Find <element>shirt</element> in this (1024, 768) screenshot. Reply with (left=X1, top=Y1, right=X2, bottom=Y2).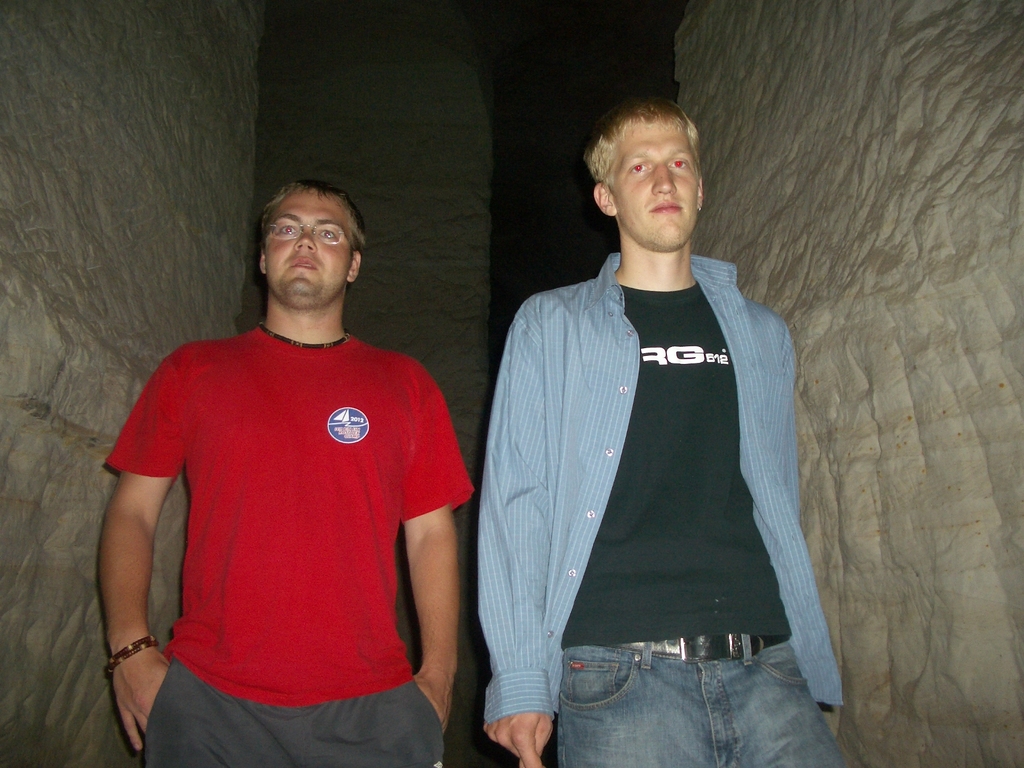
(left=474, top=252, right=844, bottom=724).
